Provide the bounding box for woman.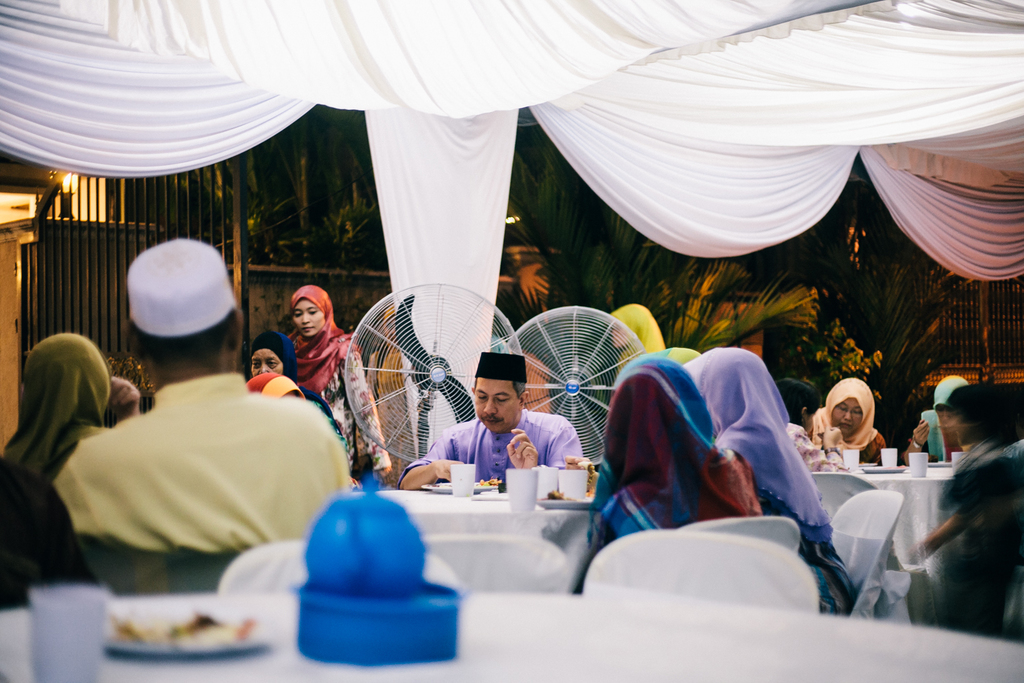
(x1=567, y1=370, x2=781, y2=586).
